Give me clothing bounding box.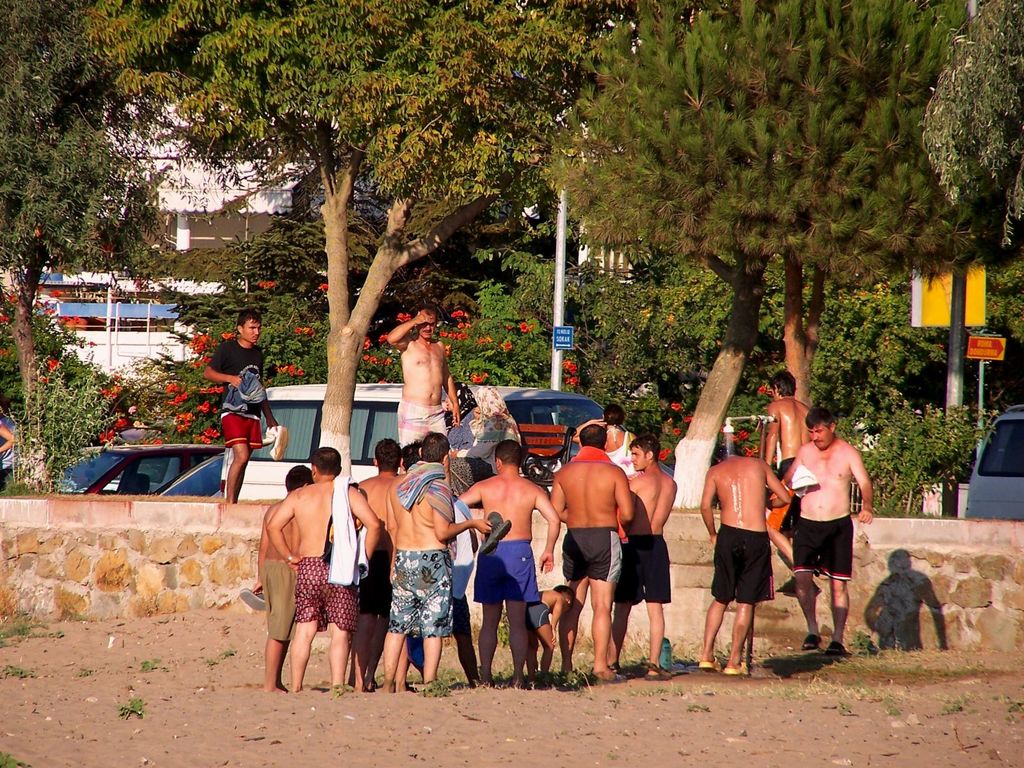
{"x1": 611, "y1": 538, "x2": 675, "y2": 605}.
